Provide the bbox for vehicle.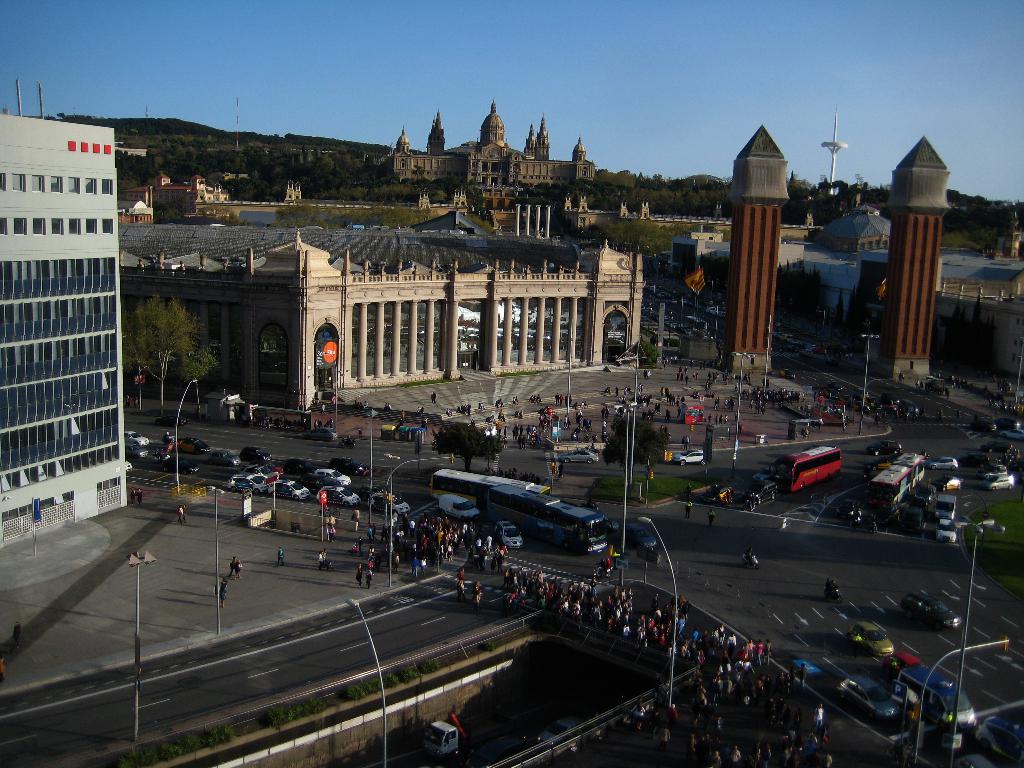
region(832, 675, 909, 724).
